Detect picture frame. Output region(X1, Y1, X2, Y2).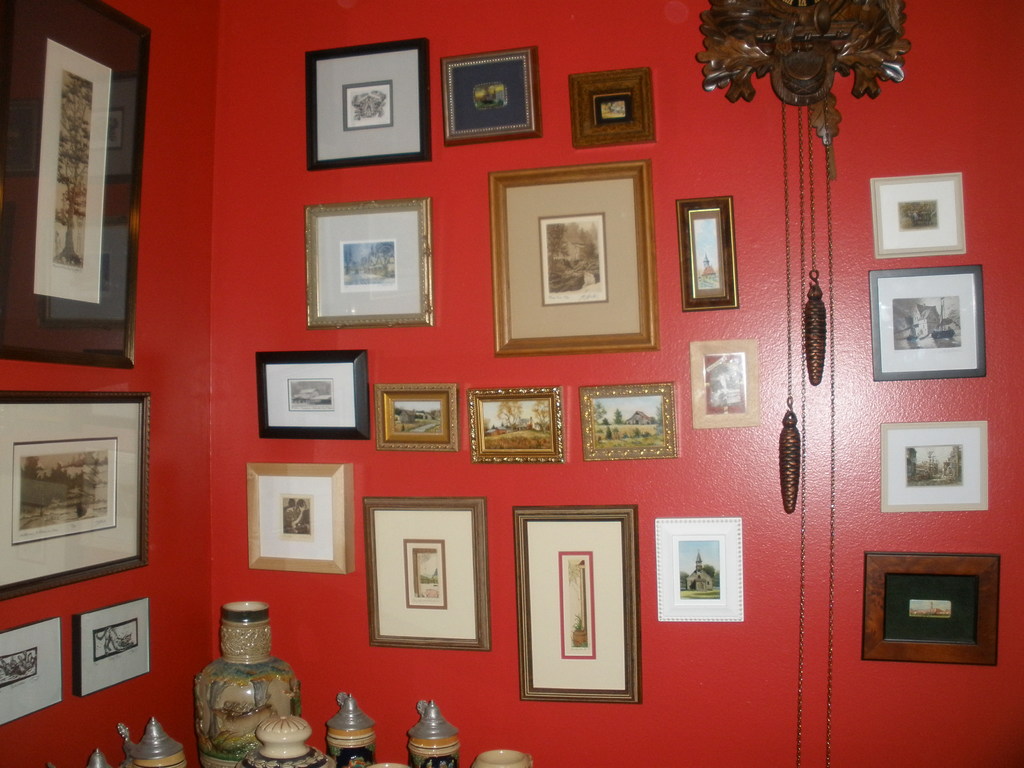
region(881, 420, 988, 511).
